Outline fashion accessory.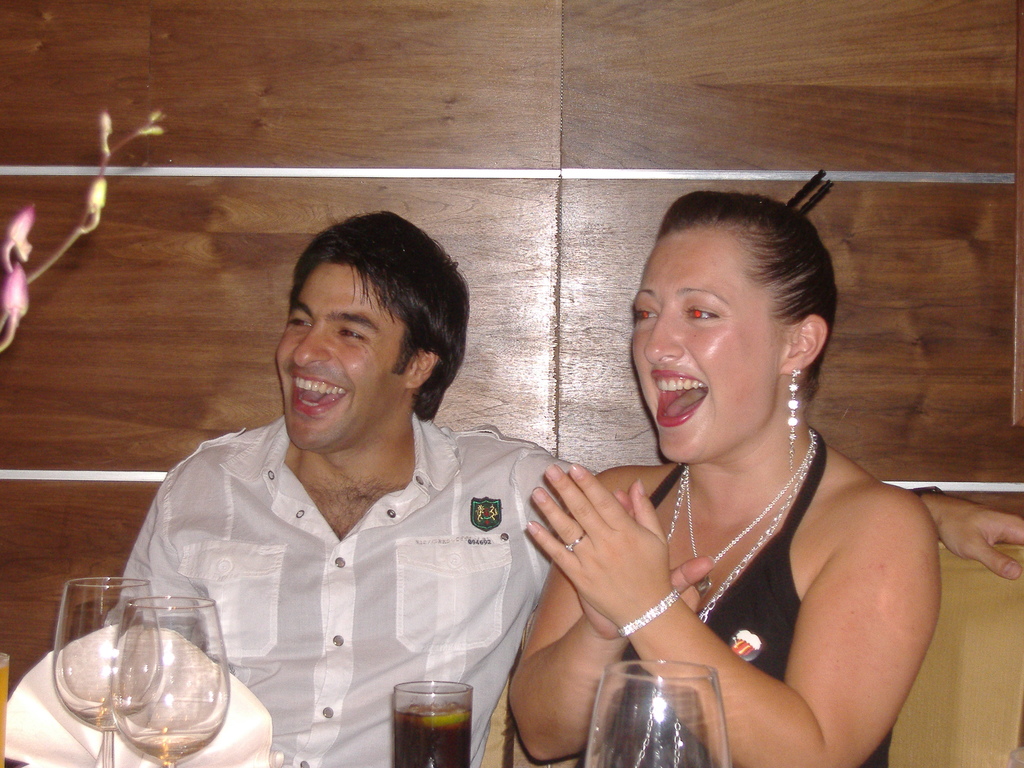
Outline: (x1=786, y1=365, x2=801, y2=469).
